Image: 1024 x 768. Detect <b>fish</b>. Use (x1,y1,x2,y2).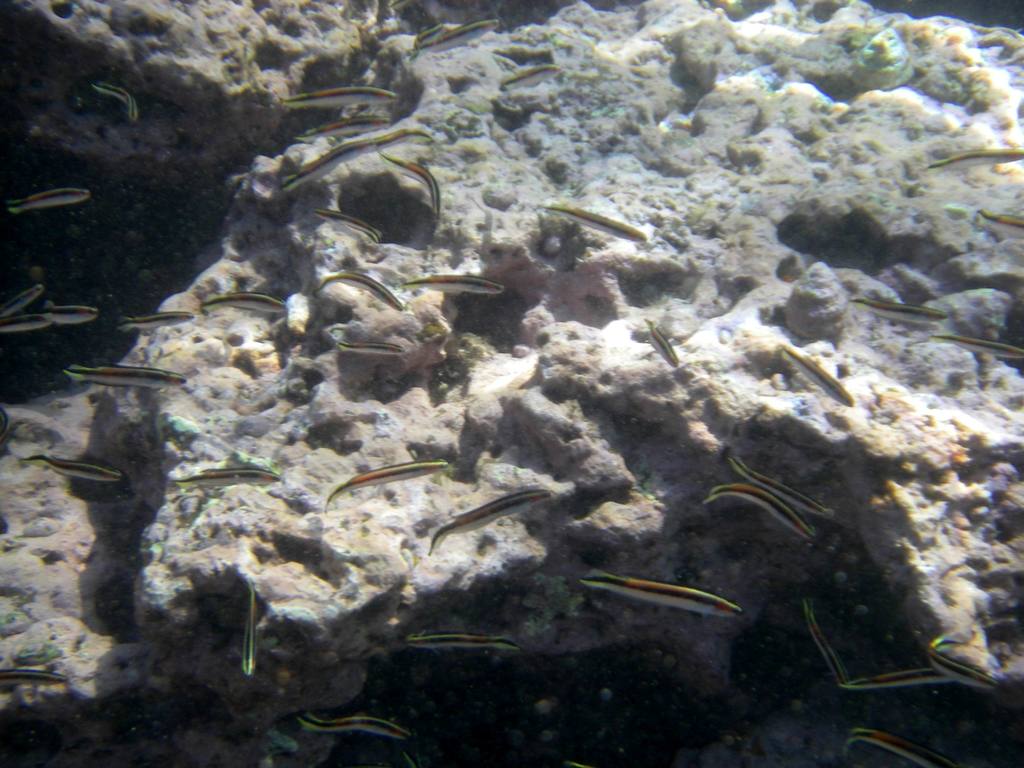
(413,21,502,50).
